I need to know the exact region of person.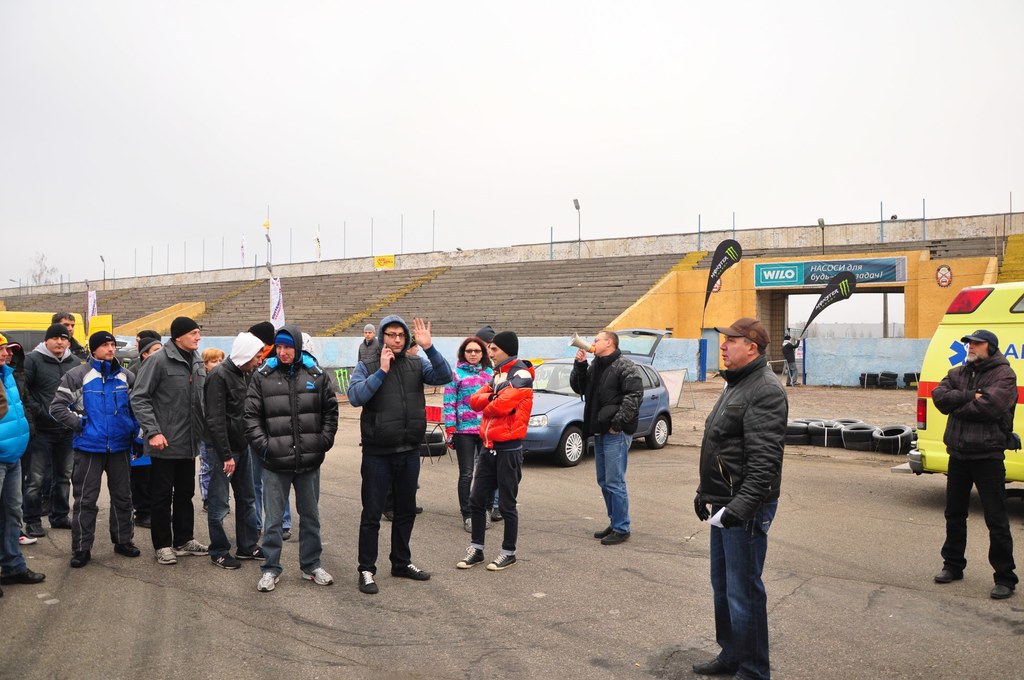
Region: pyautogui.locateOnScreen(358, 320, 381, 364).
